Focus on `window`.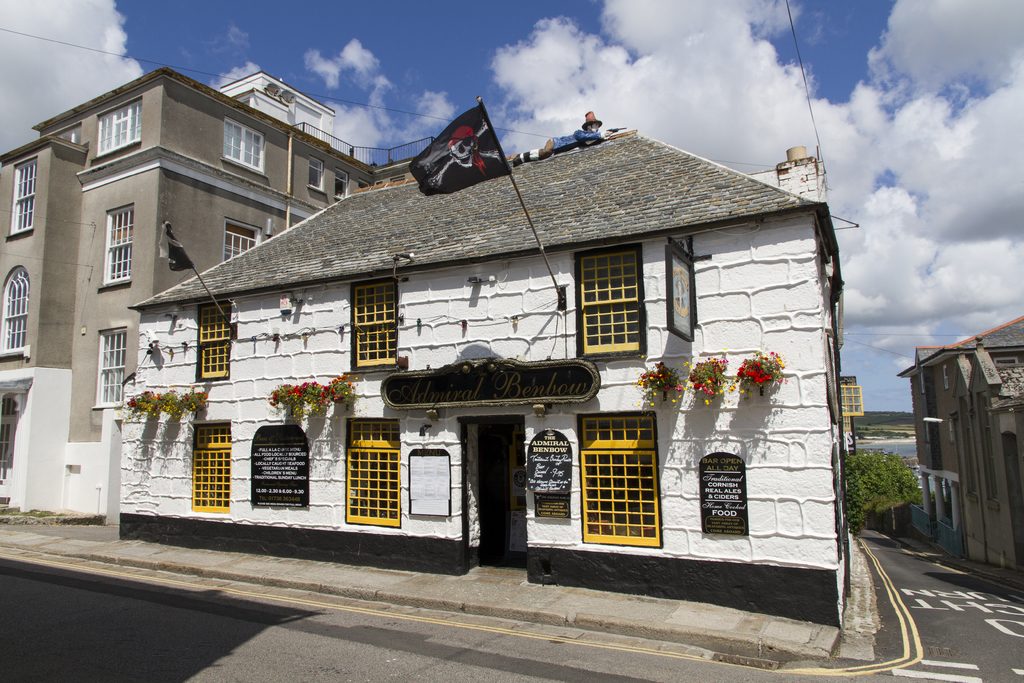
Focused at 334:166:346:197.
